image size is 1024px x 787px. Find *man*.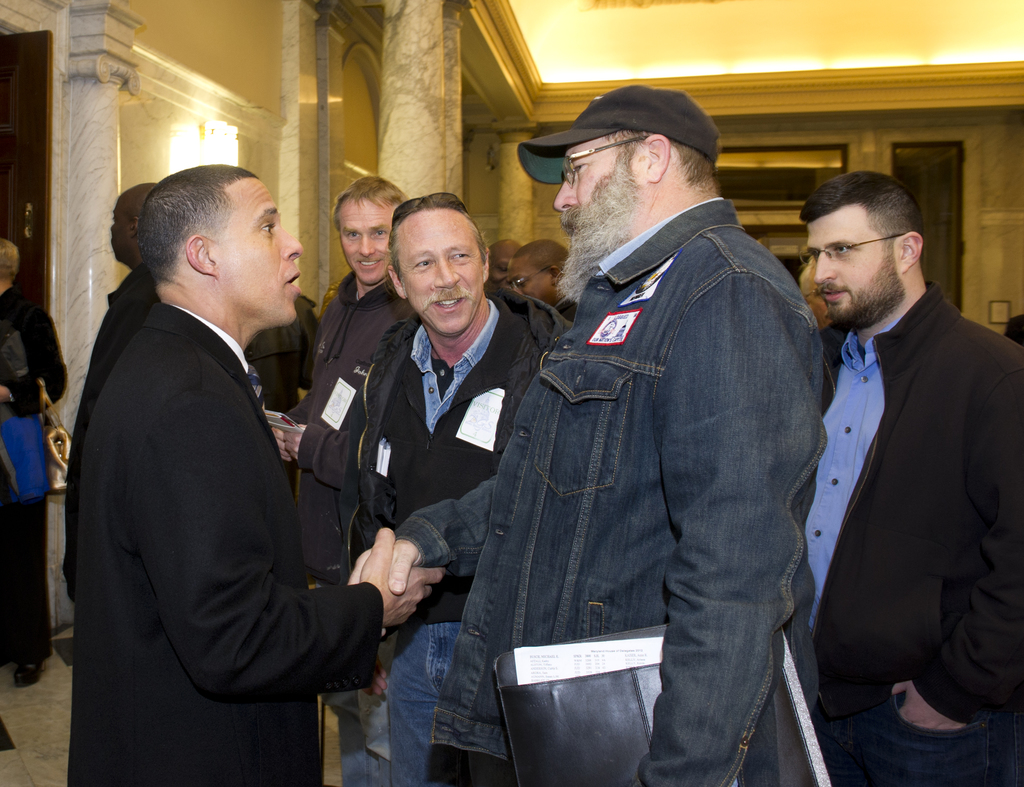
rect(73, 178, 158, 455).
